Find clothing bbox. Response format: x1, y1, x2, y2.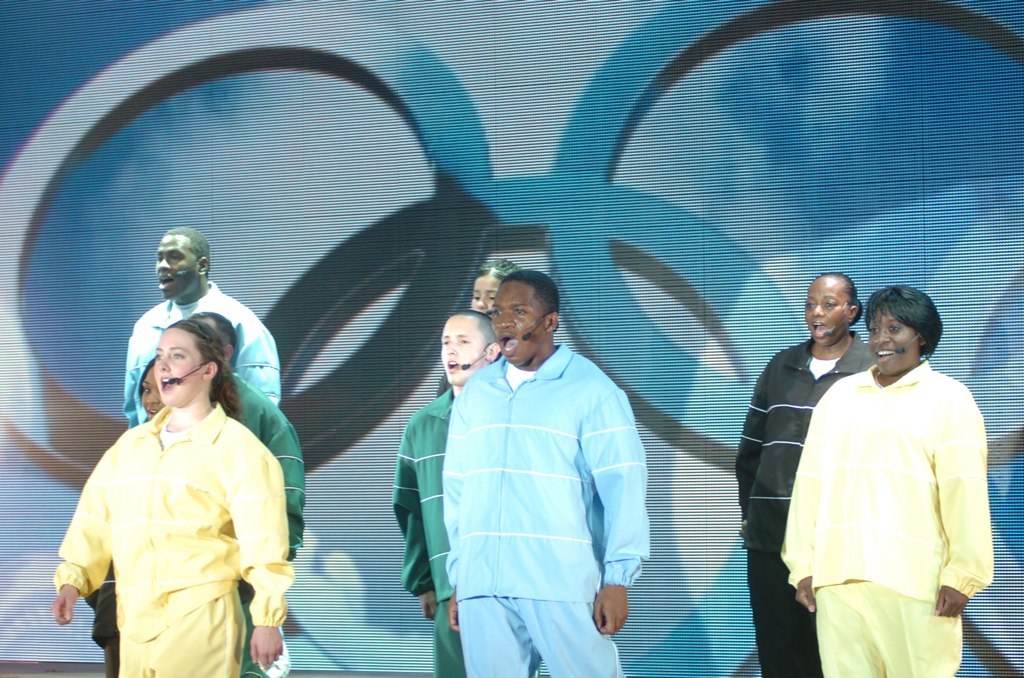
731, 326, 879, 677.
